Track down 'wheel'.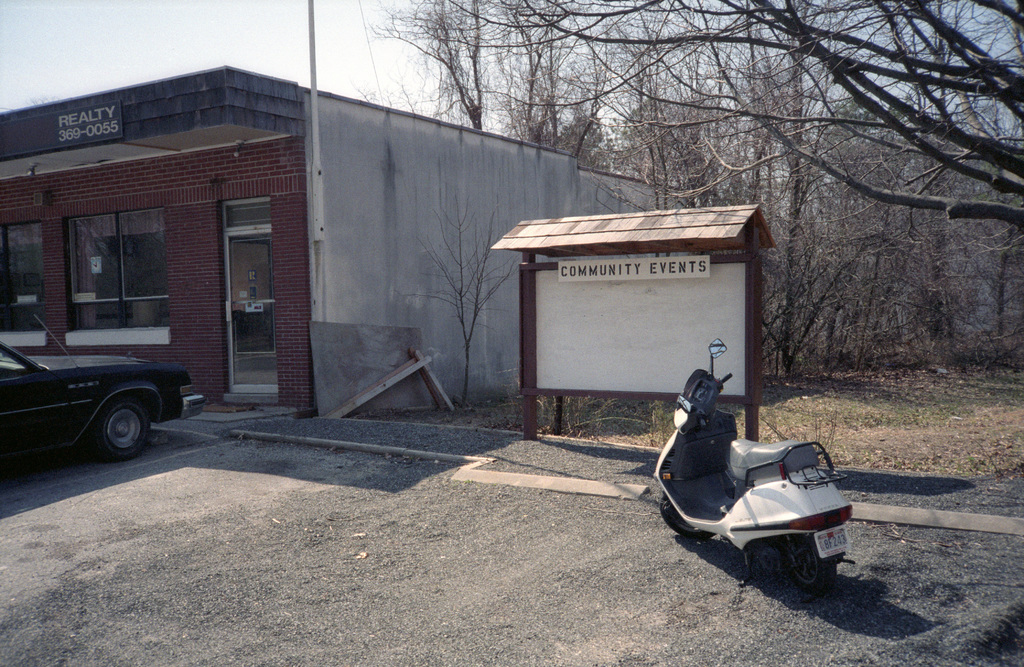
Tracked to <box>104,395,157,466</box>.
